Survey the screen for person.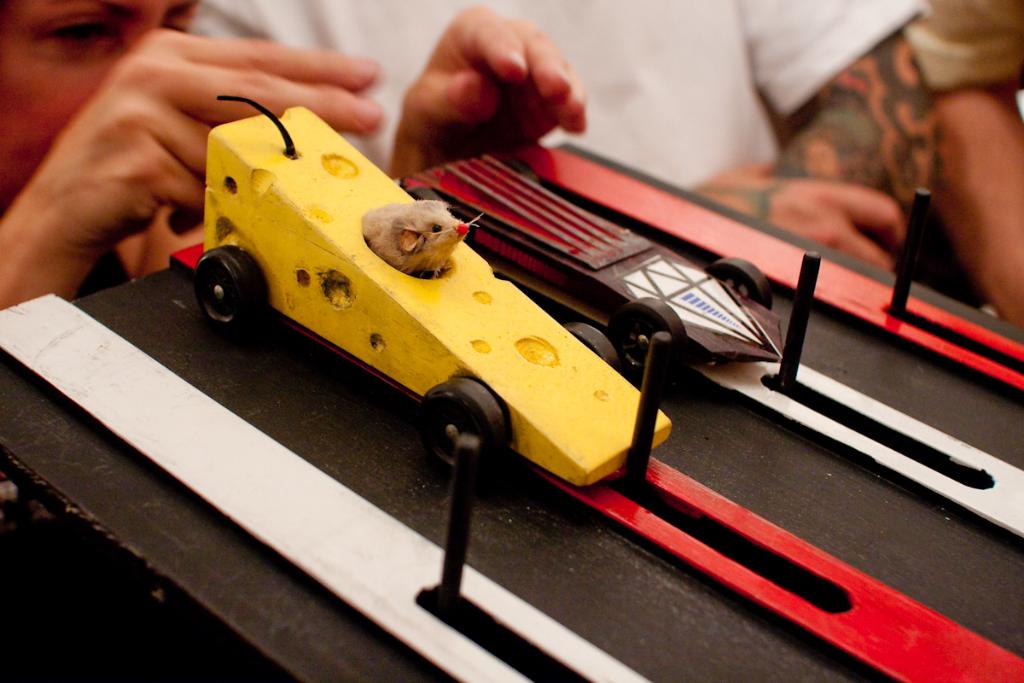
Survey found: (0, 0, 588, 310).
